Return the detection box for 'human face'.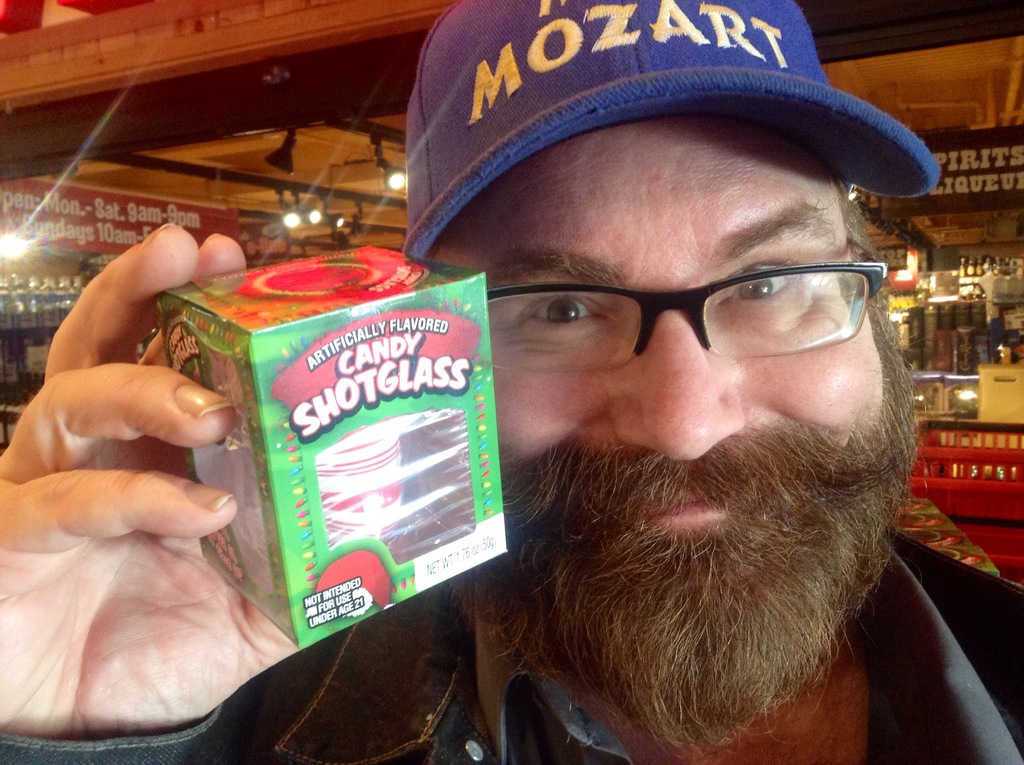
select_region(431, 119, 881, 545).
